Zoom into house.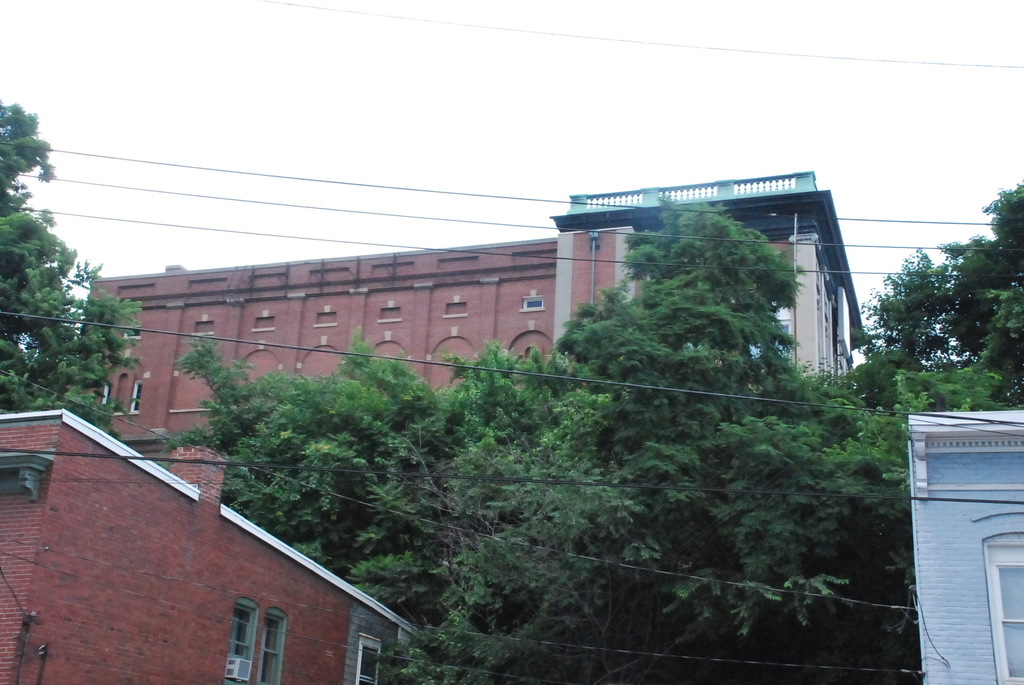
Zoom target: {"left": 901, "top": 407, "right": 1023, "bottom": 684}.
